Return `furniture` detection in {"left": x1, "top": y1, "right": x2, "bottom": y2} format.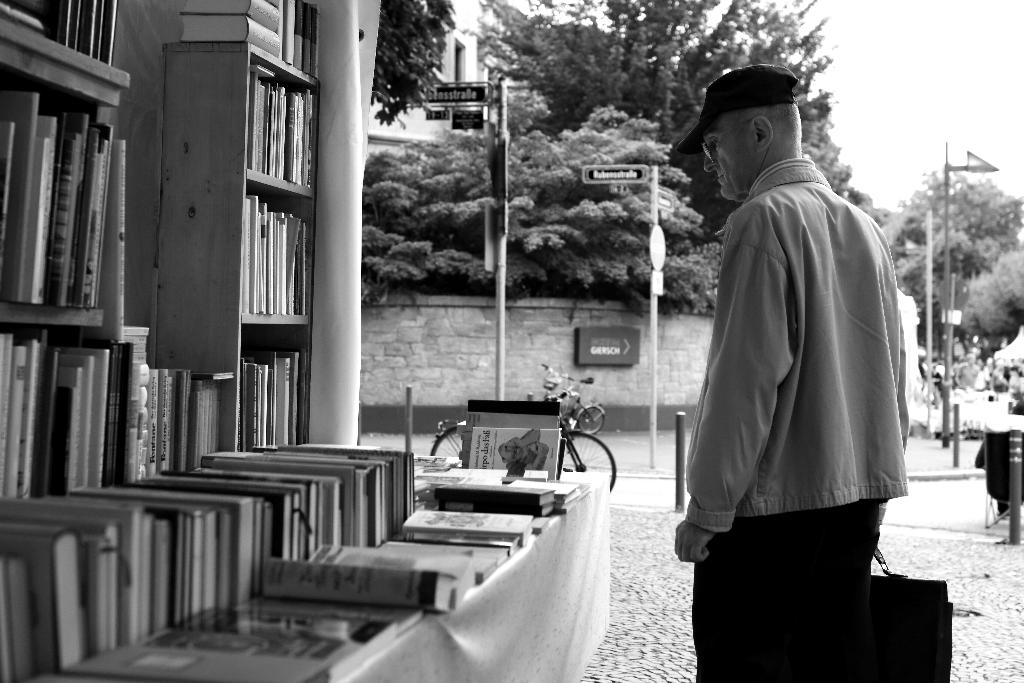
{"left": 163, "top": 42, "right": 320, "bottom": 451}.
